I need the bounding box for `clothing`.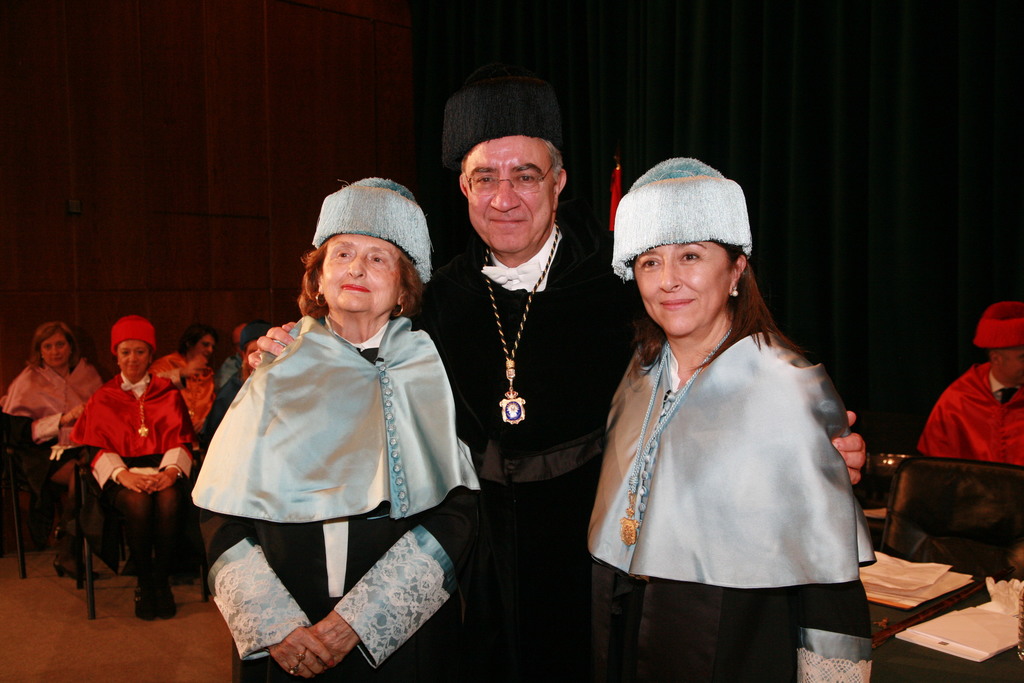
Here it is: bbox=[916, 361, 1023, 466].
